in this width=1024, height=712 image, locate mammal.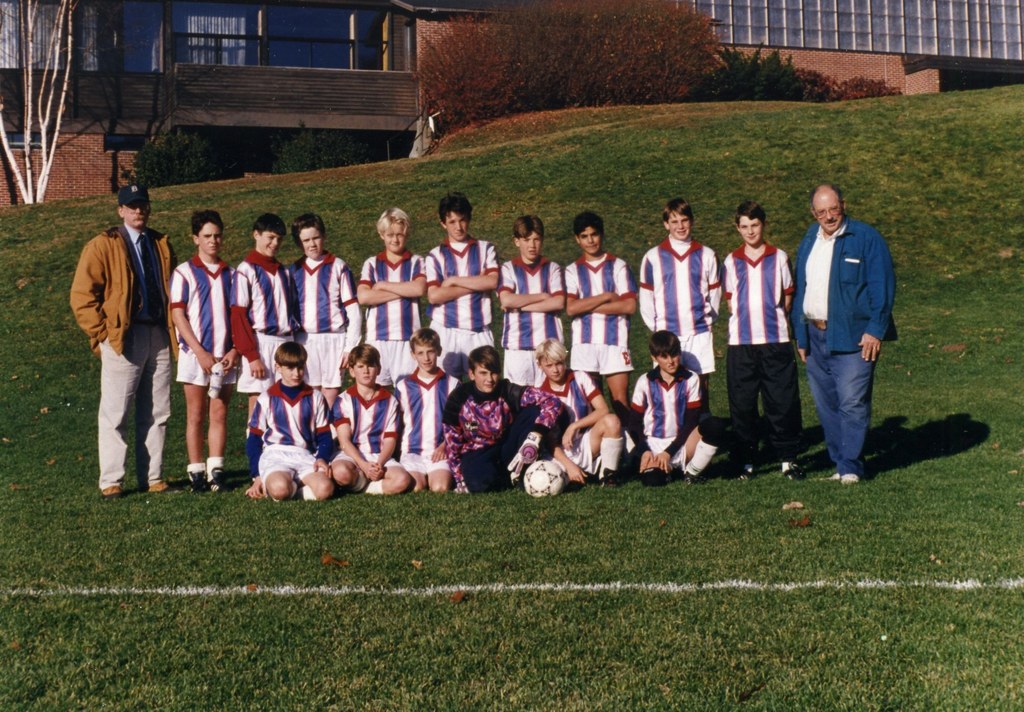
Bounding box: region(326, 339, 408, 496).
